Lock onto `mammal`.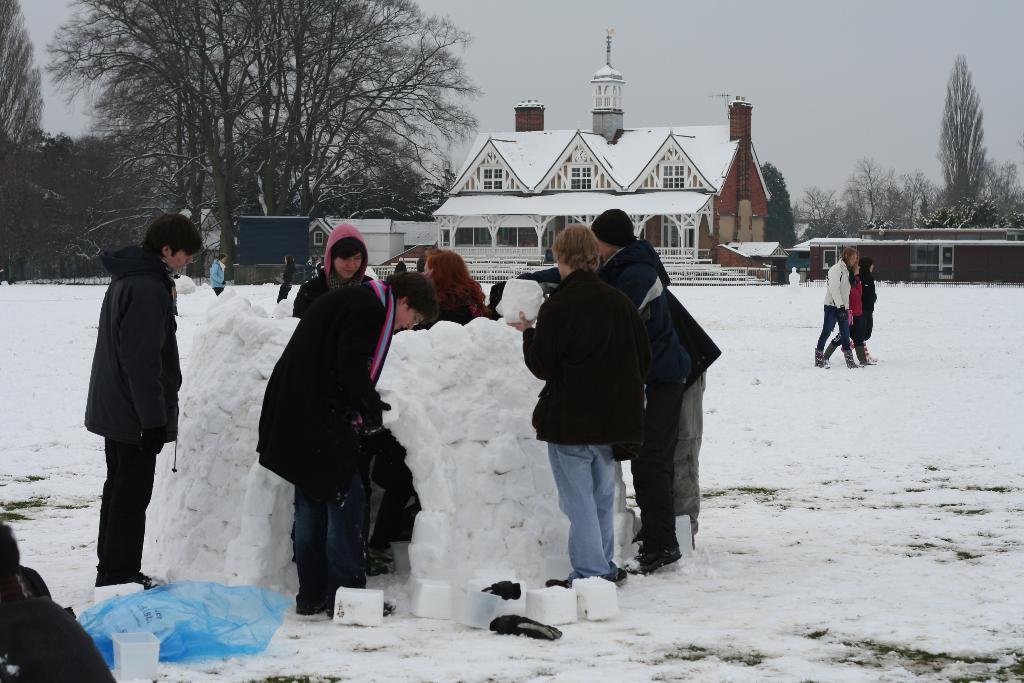
Locked: 368,249,496,577.
